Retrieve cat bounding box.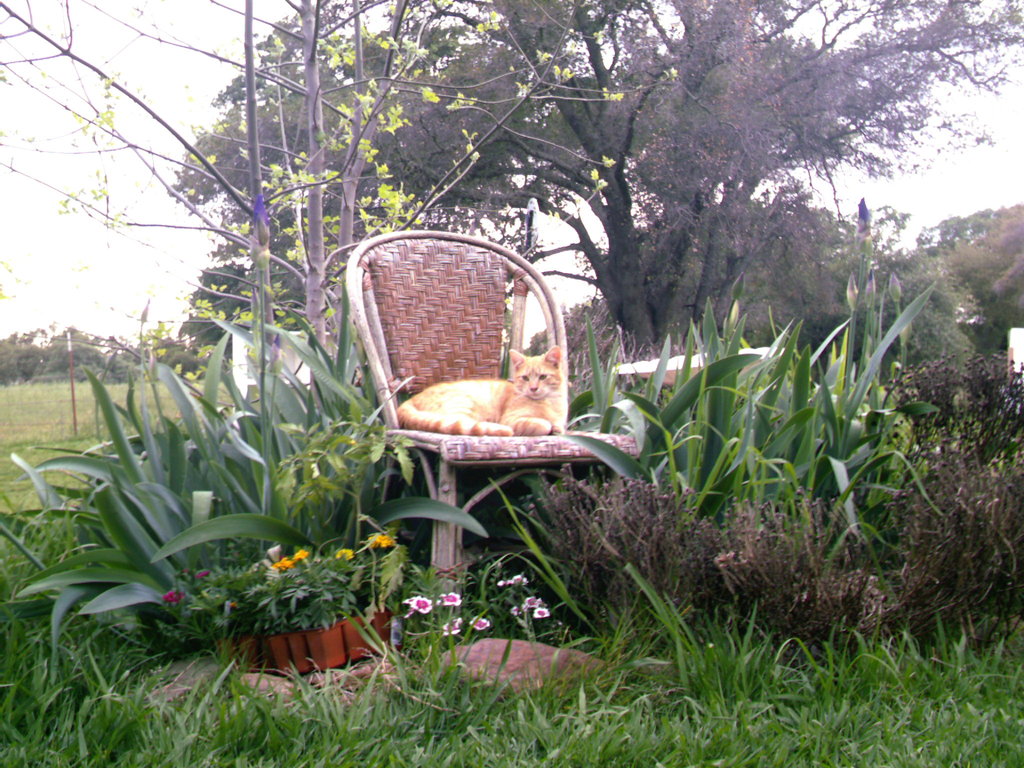
Bounding box: detection(394, 345, 564, 434).
